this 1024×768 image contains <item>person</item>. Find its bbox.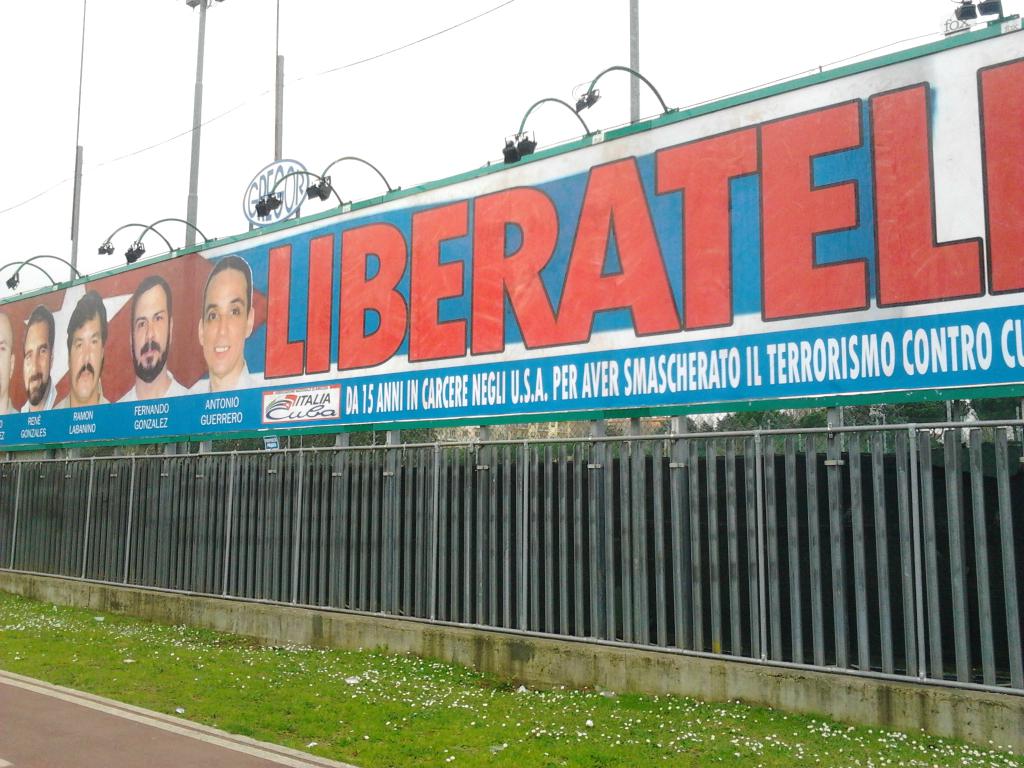
17 307 55 420.
